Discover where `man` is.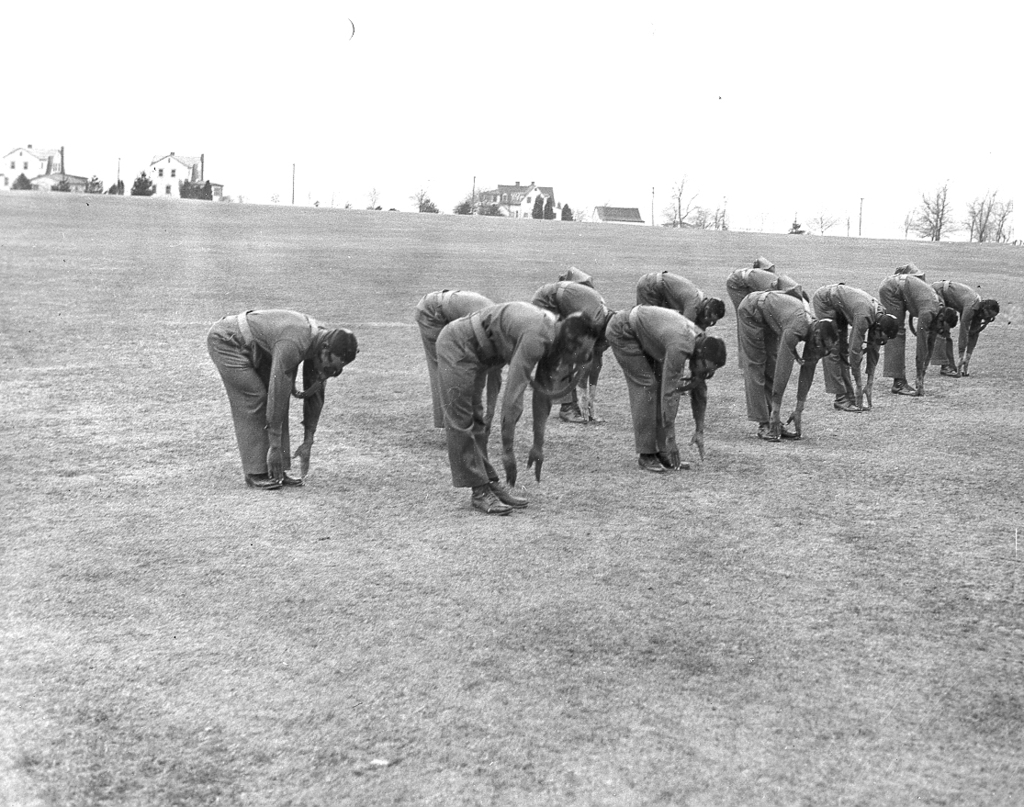
Discovered at 524,275,613,420.
